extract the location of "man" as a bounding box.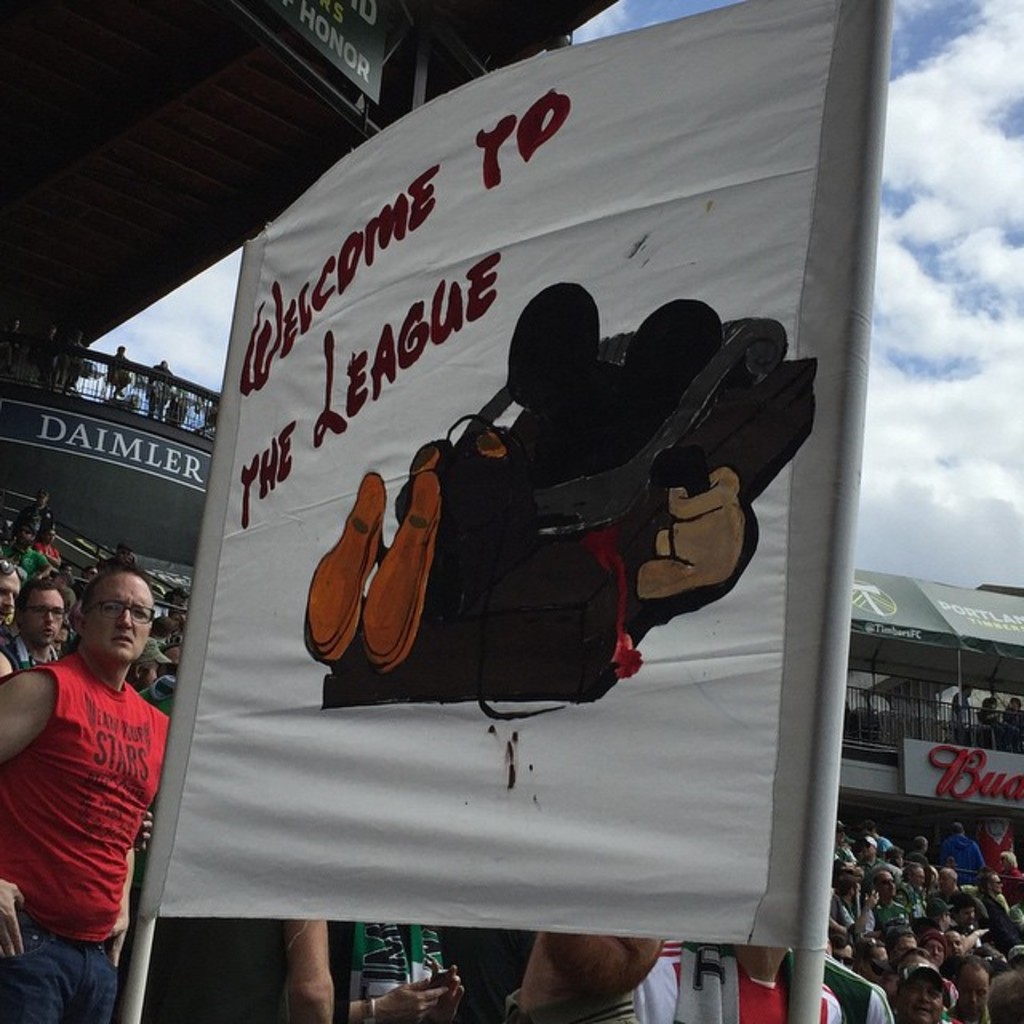
box=[925, 925, 947, 963].
